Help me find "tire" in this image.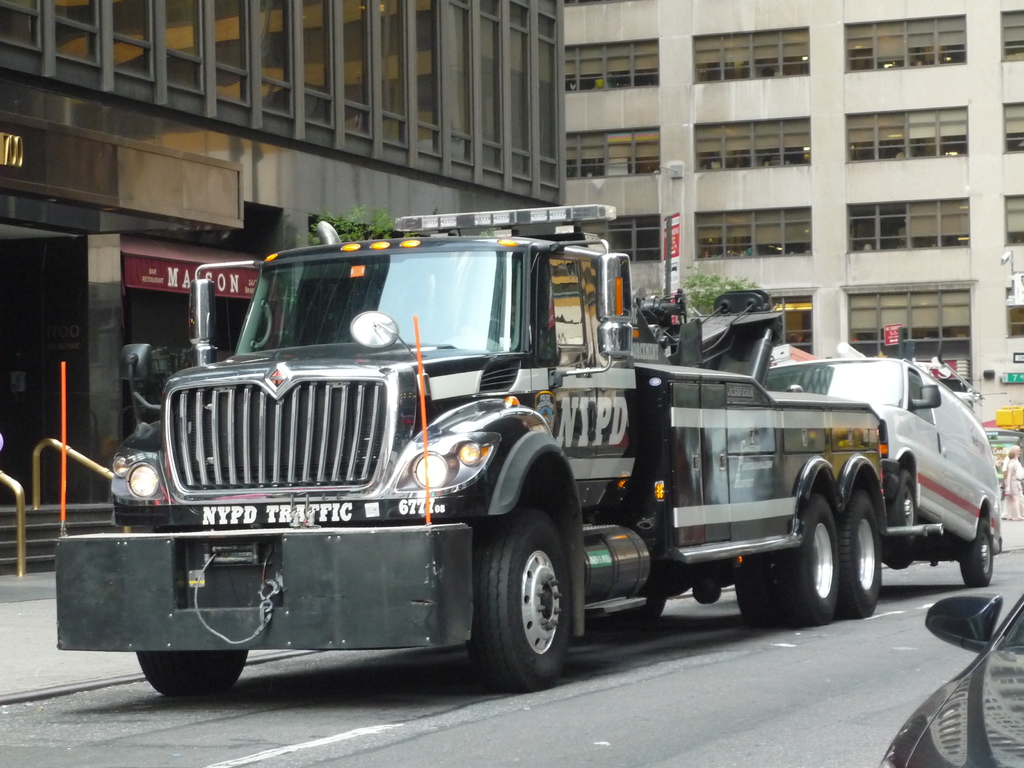
Found it: <box>577,619,611,636</box>.
